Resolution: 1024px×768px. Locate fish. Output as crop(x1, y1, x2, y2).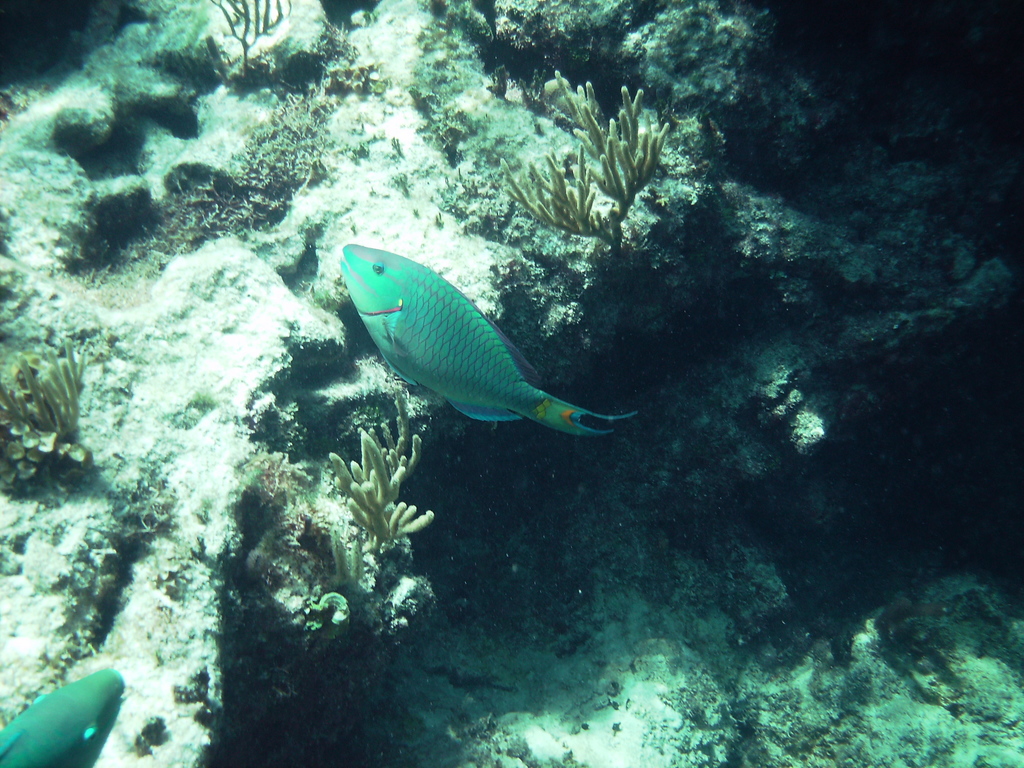
crop(343, 239, 602, 458).
